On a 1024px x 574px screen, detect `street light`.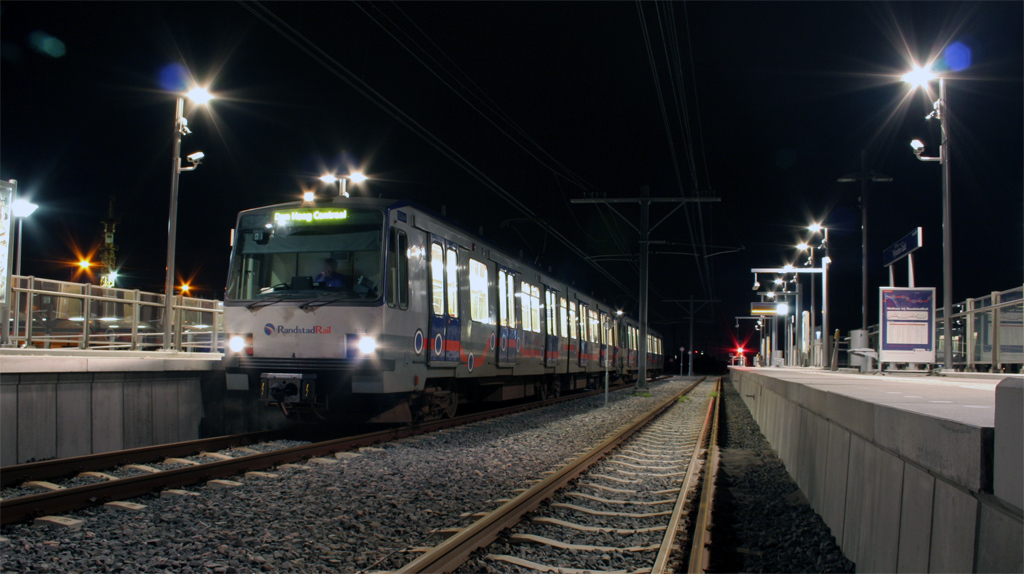
317/172/366/192.
